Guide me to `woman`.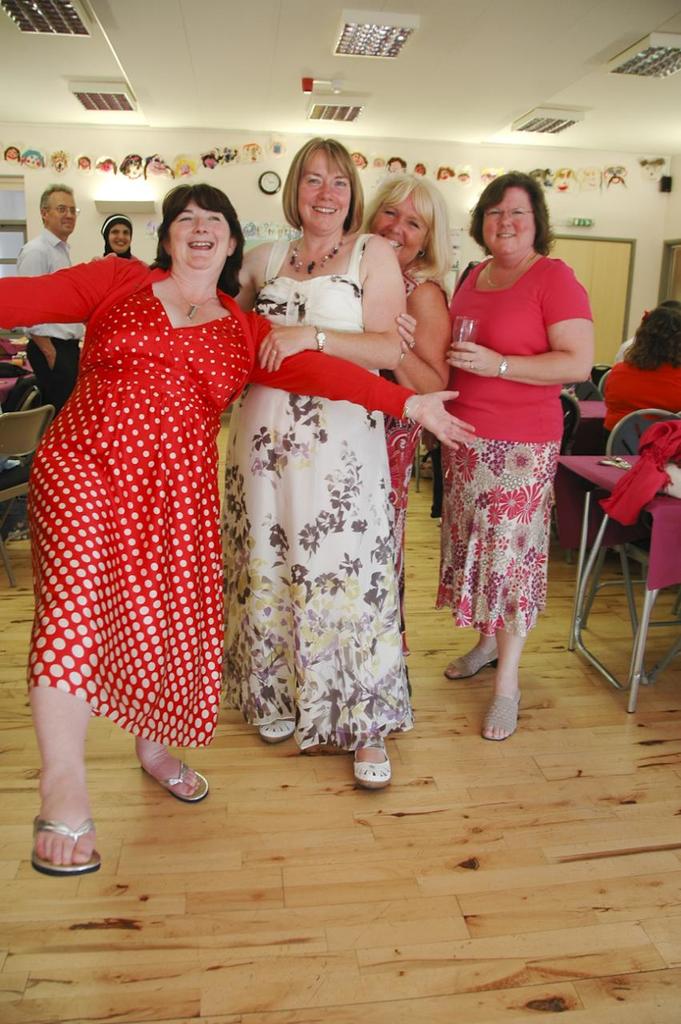
Guidance: x1=602, y1=306, x2=680, y2=462.
